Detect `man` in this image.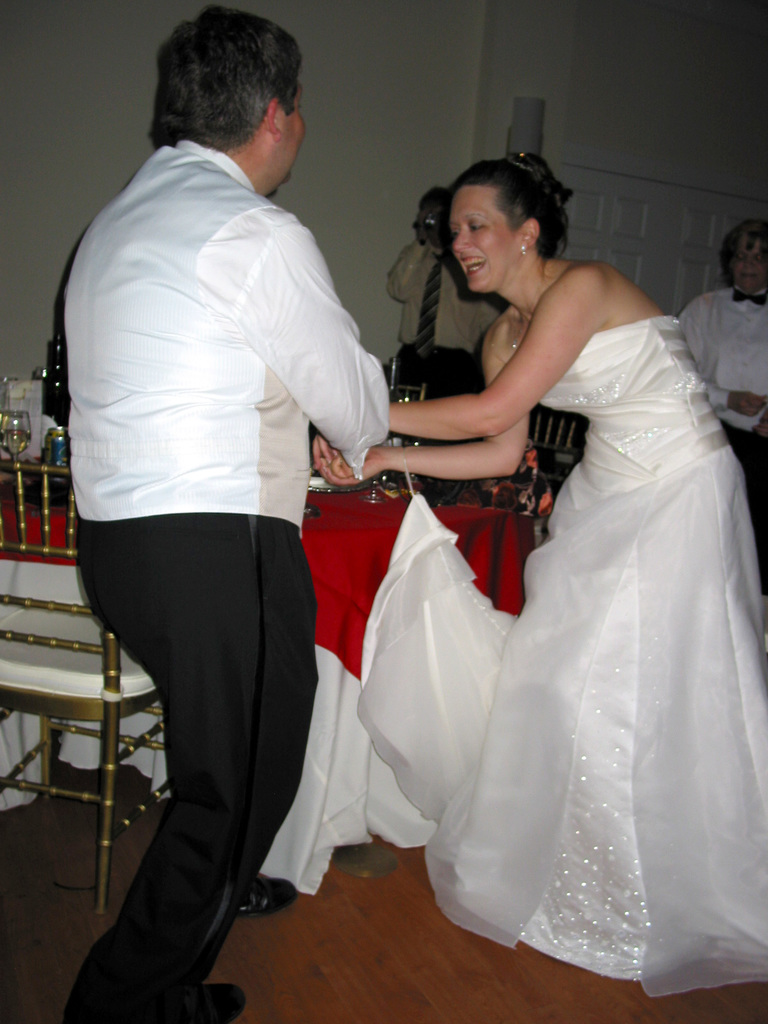
Detection: 677 211 765 540.
